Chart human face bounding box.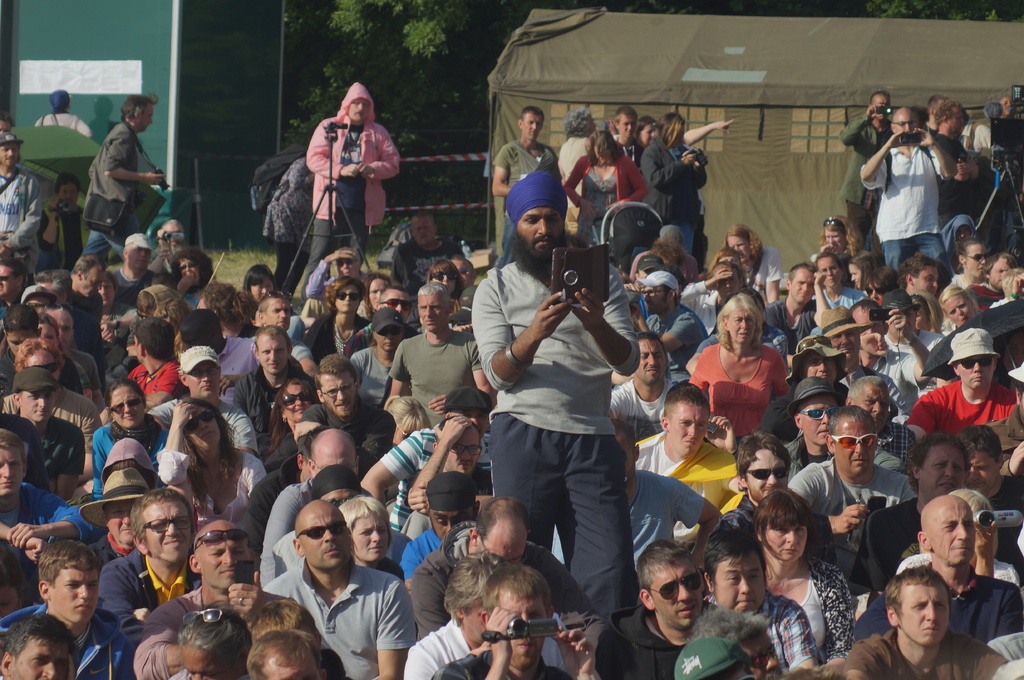
Charted: (873,94,890,119).
